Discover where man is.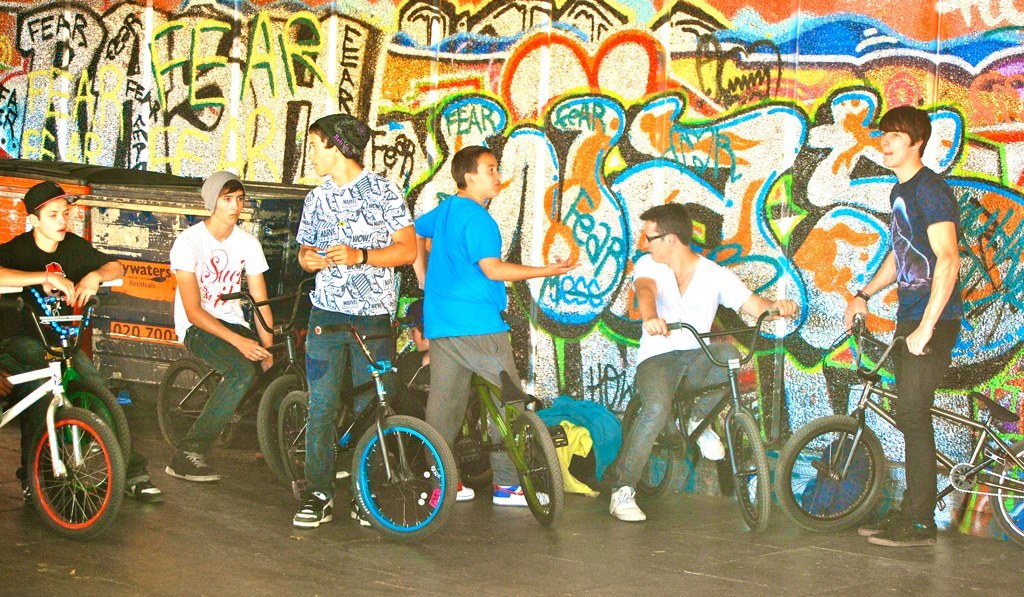
Discovered at [292,114,417,527].
